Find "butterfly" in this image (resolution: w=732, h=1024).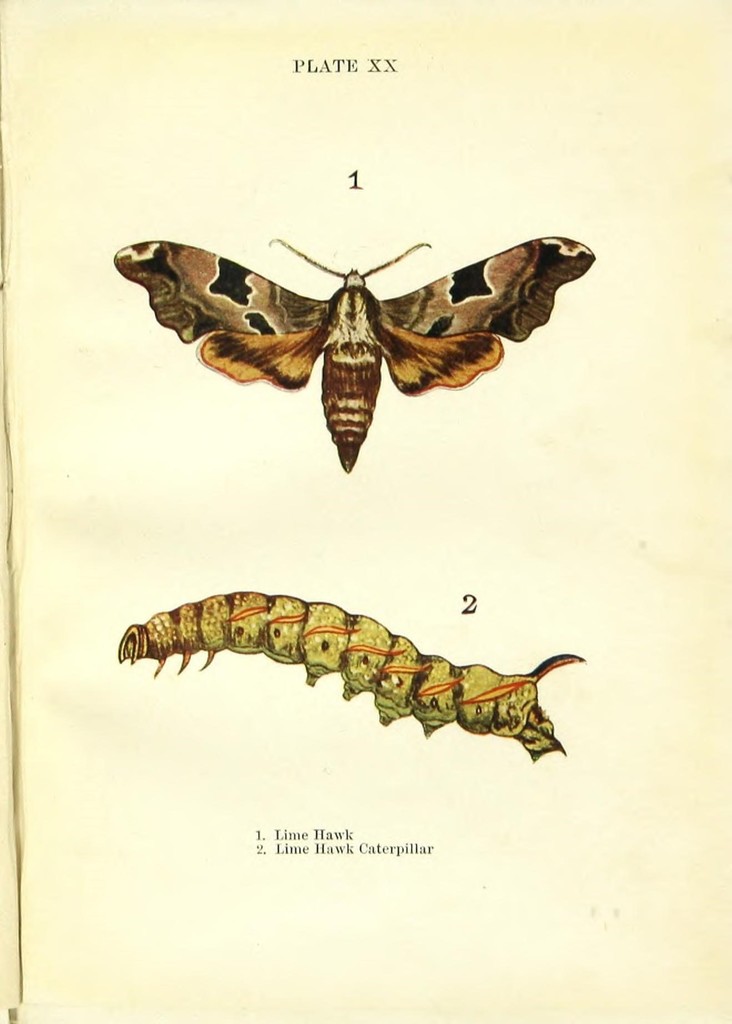
box=[138, 203, 569, 501].
